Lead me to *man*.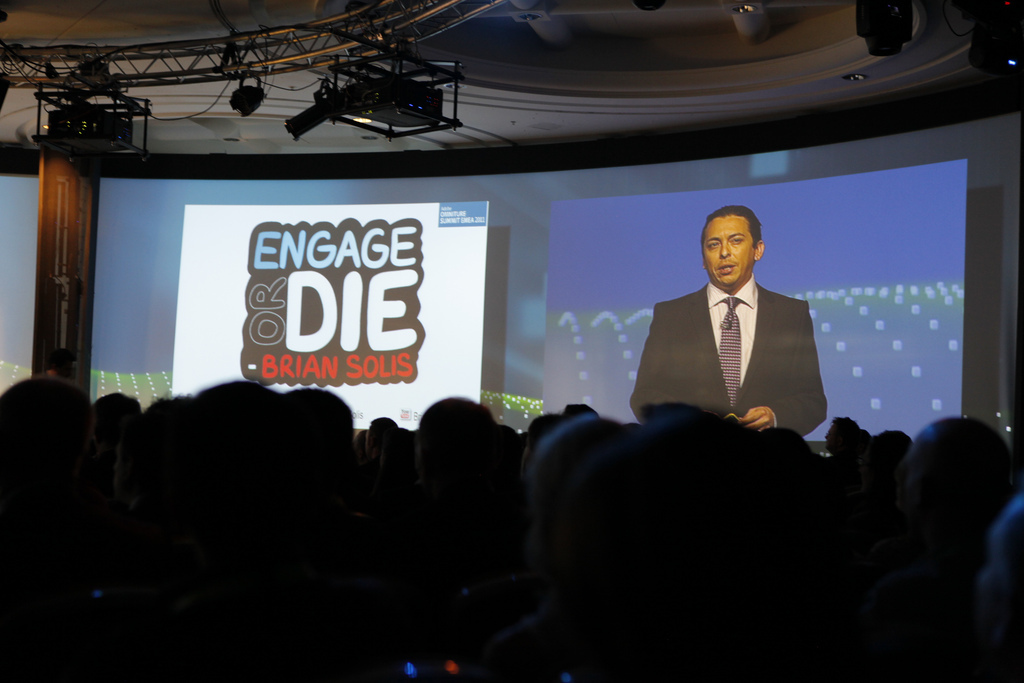
Lead to box=[627, 211, 814, 455].
